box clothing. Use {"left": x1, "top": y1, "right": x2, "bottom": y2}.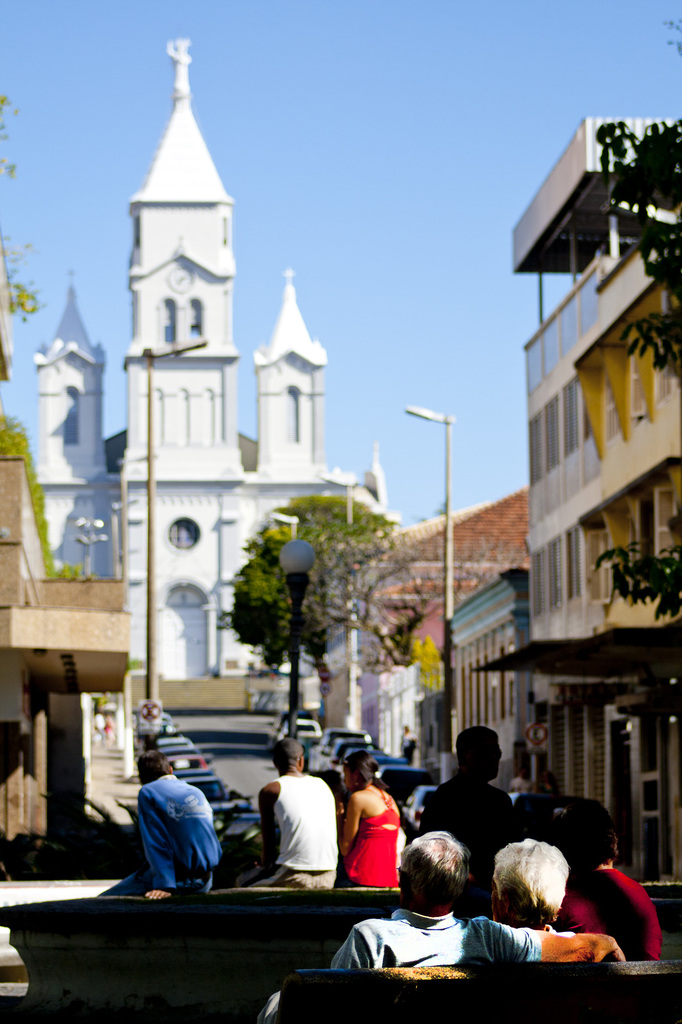
{"left": 329, "top": 910, "right": 541, "bottom": 966}.
